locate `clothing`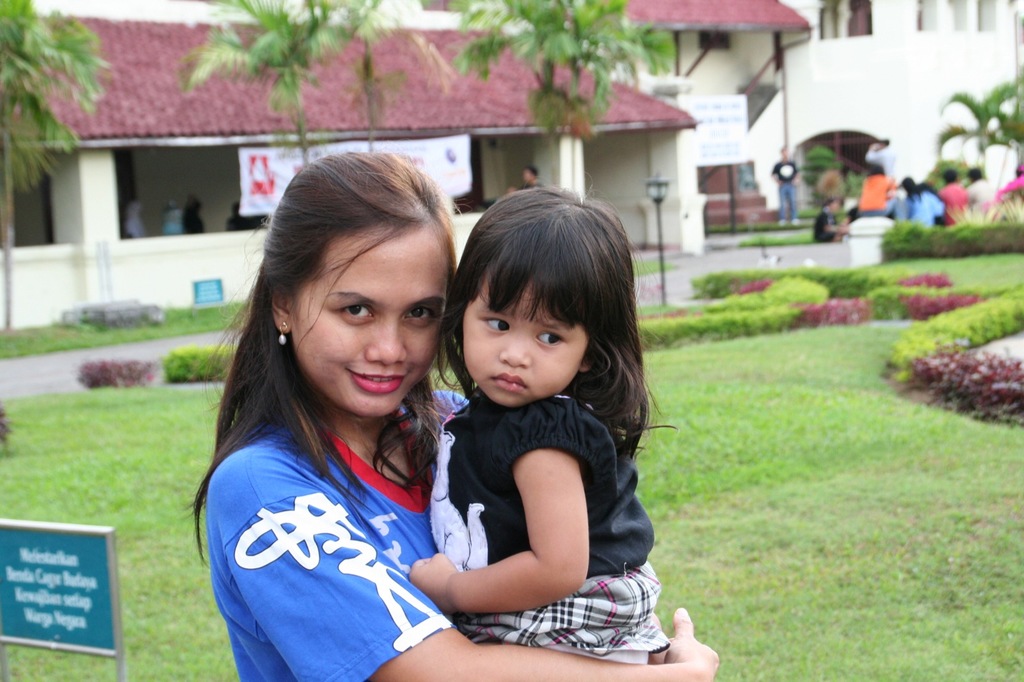
[left=213, top=401, right=481, bottom=678]
